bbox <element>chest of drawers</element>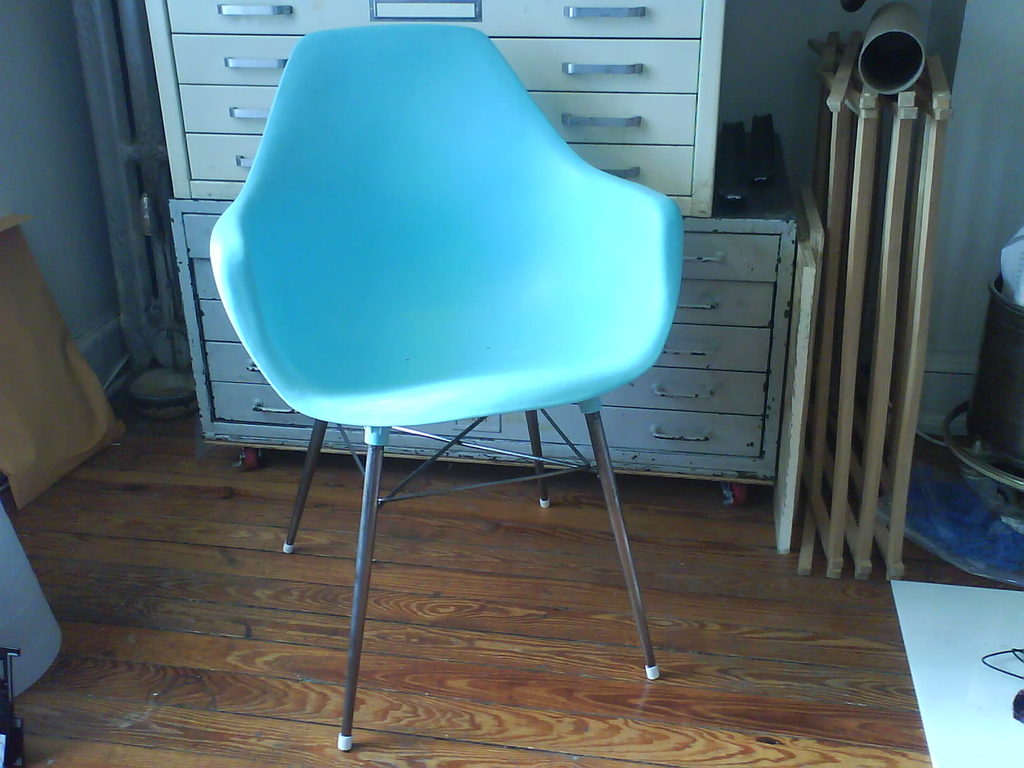
[168, 172, 804, 506]
